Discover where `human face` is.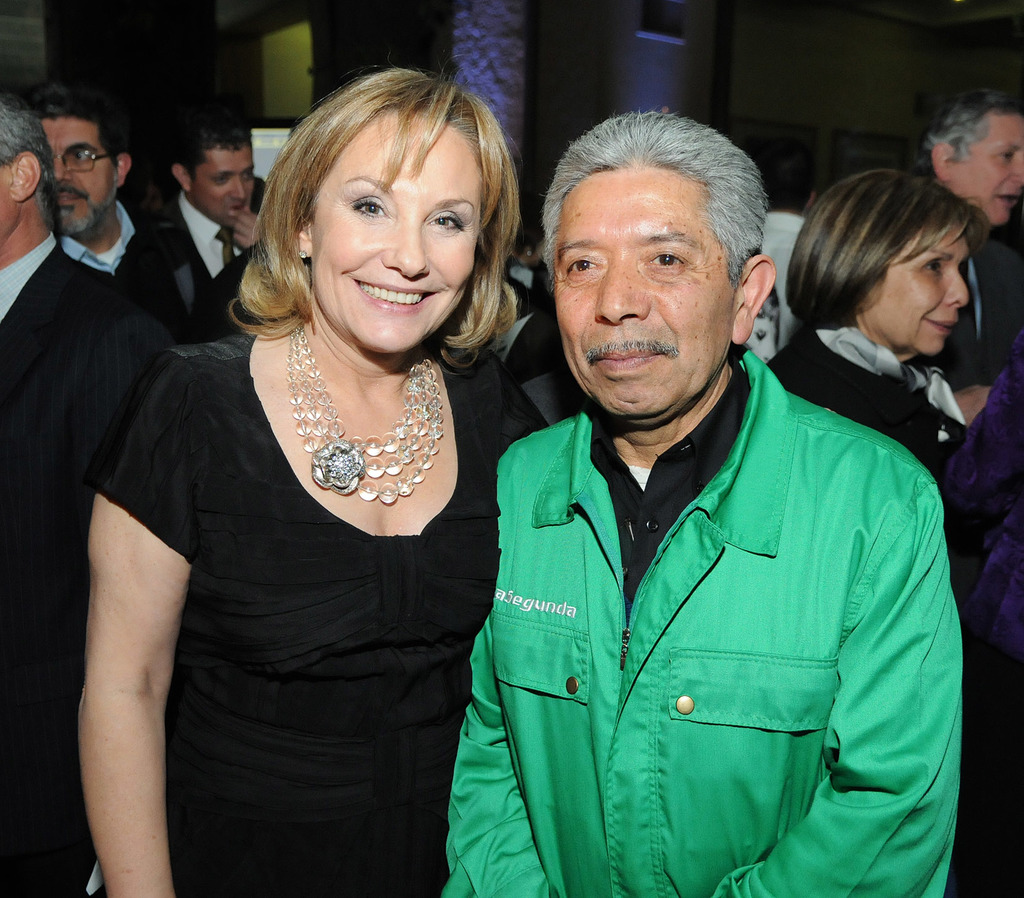
Discovered at l=955, t=104, r=1023, b=228.
